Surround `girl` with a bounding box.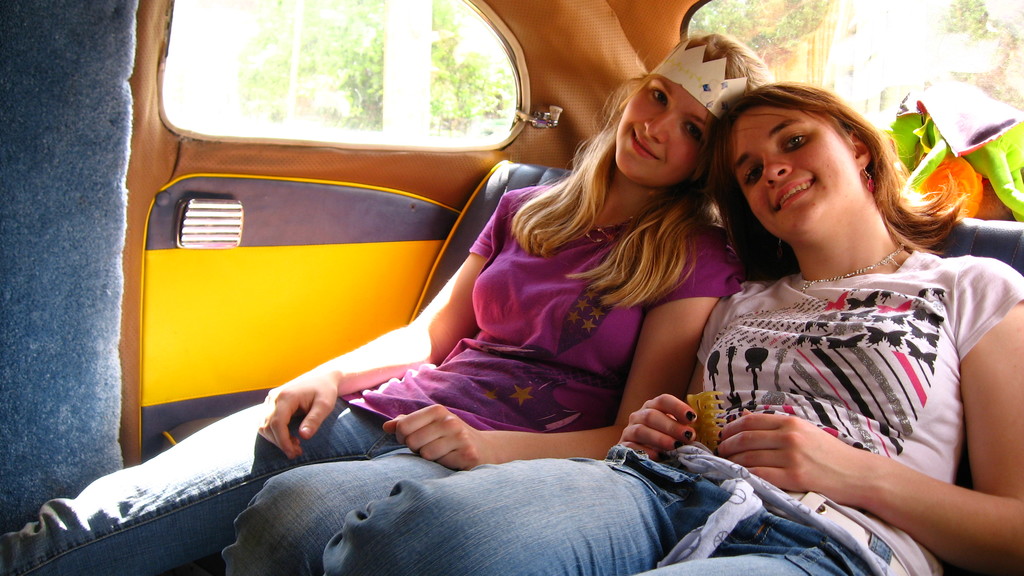
l=0, t=35, r=771, b=575.
